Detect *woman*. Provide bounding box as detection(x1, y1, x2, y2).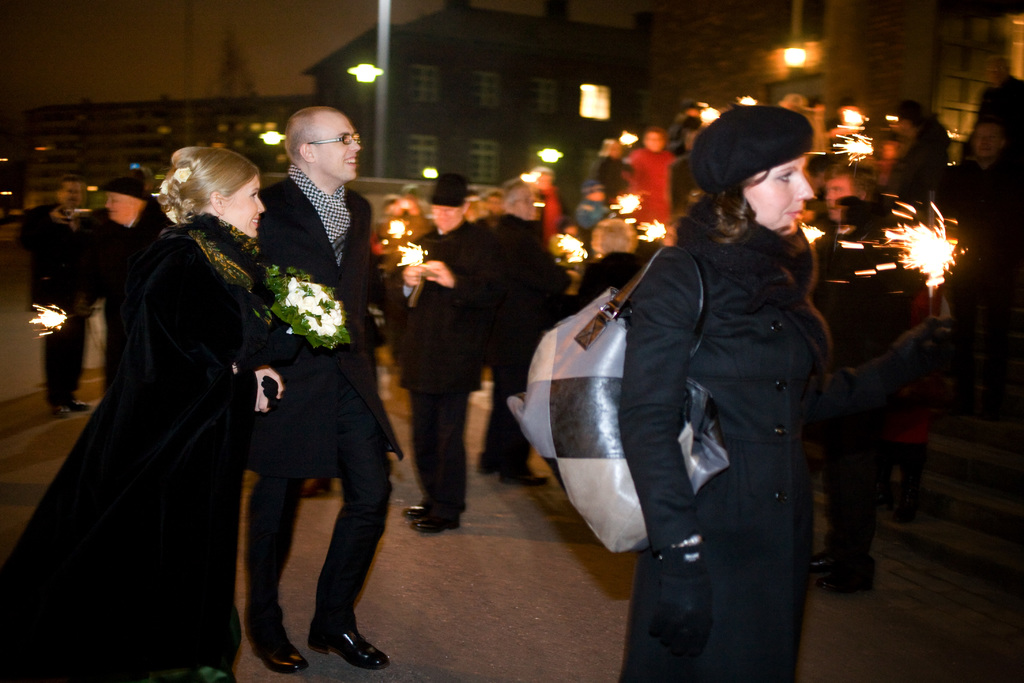
detection(623, 106, 833, 682).
